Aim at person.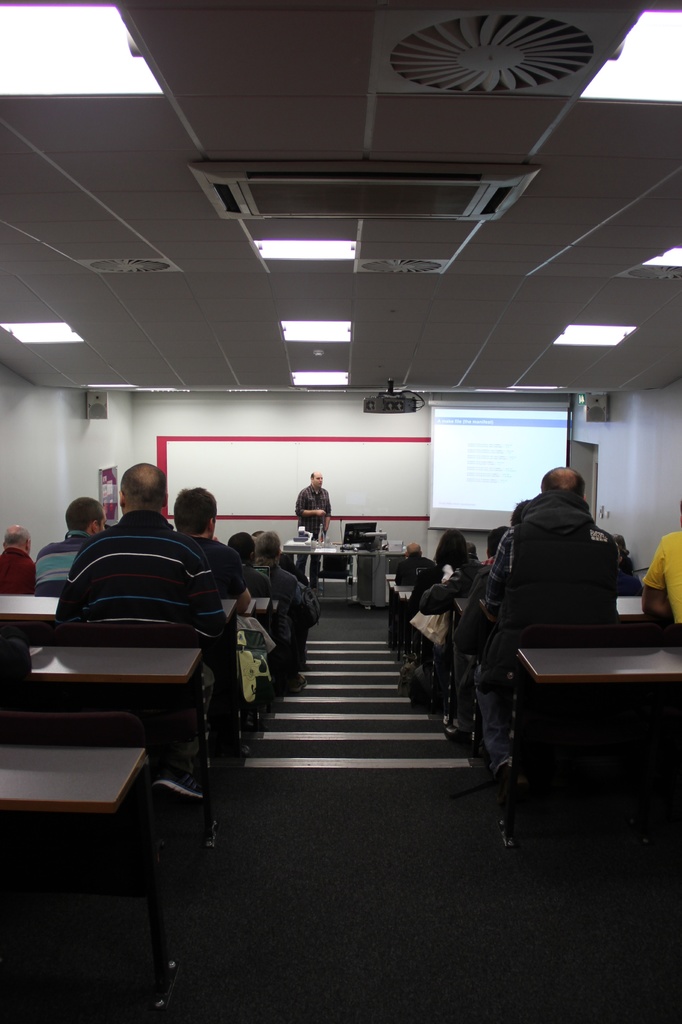
Aimed at l=55, t=450, r=232, b=802.
